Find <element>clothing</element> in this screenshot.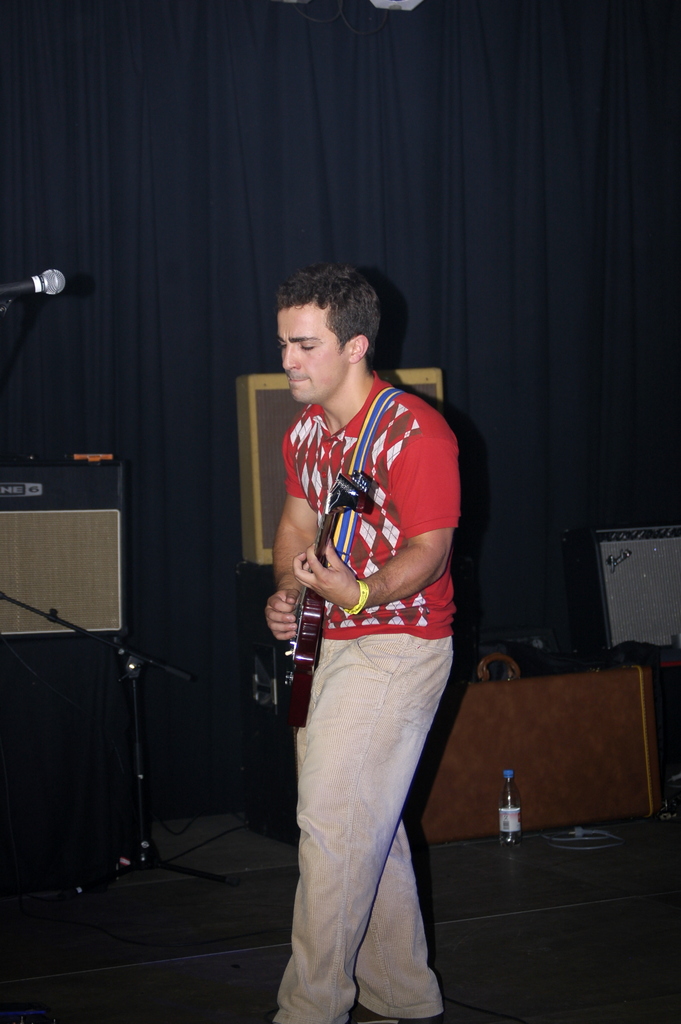
The bounding box for <element>clothing</element> is (261, 345, 471, 941).
